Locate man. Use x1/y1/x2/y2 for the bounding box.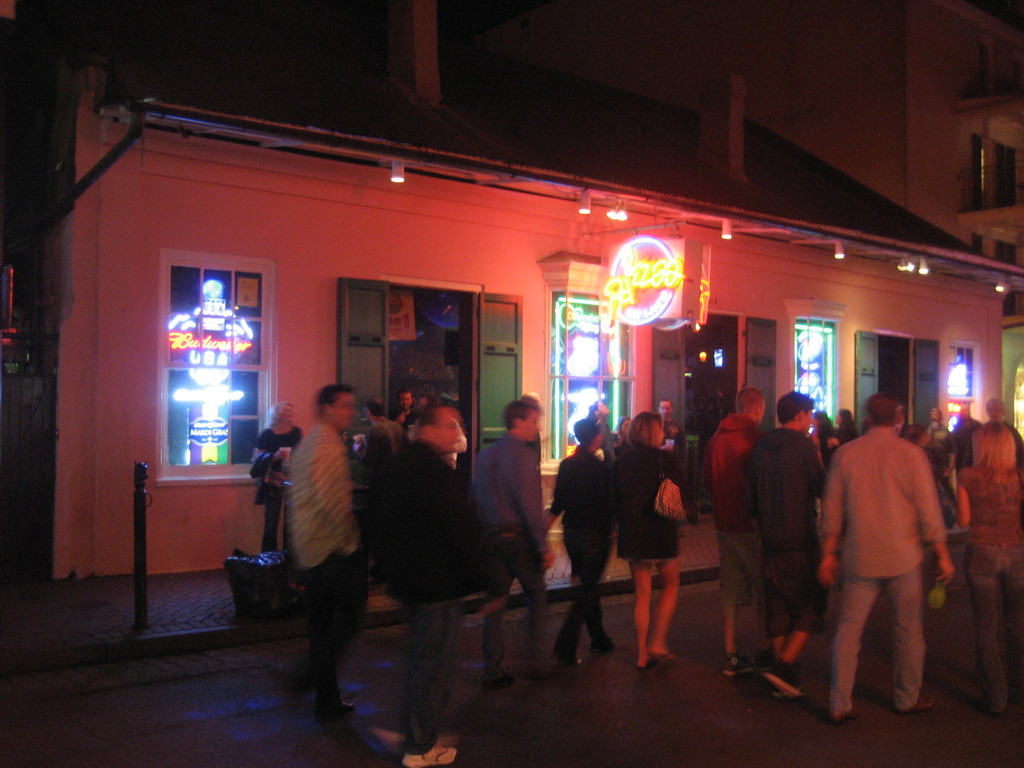
655/396/699/521.
